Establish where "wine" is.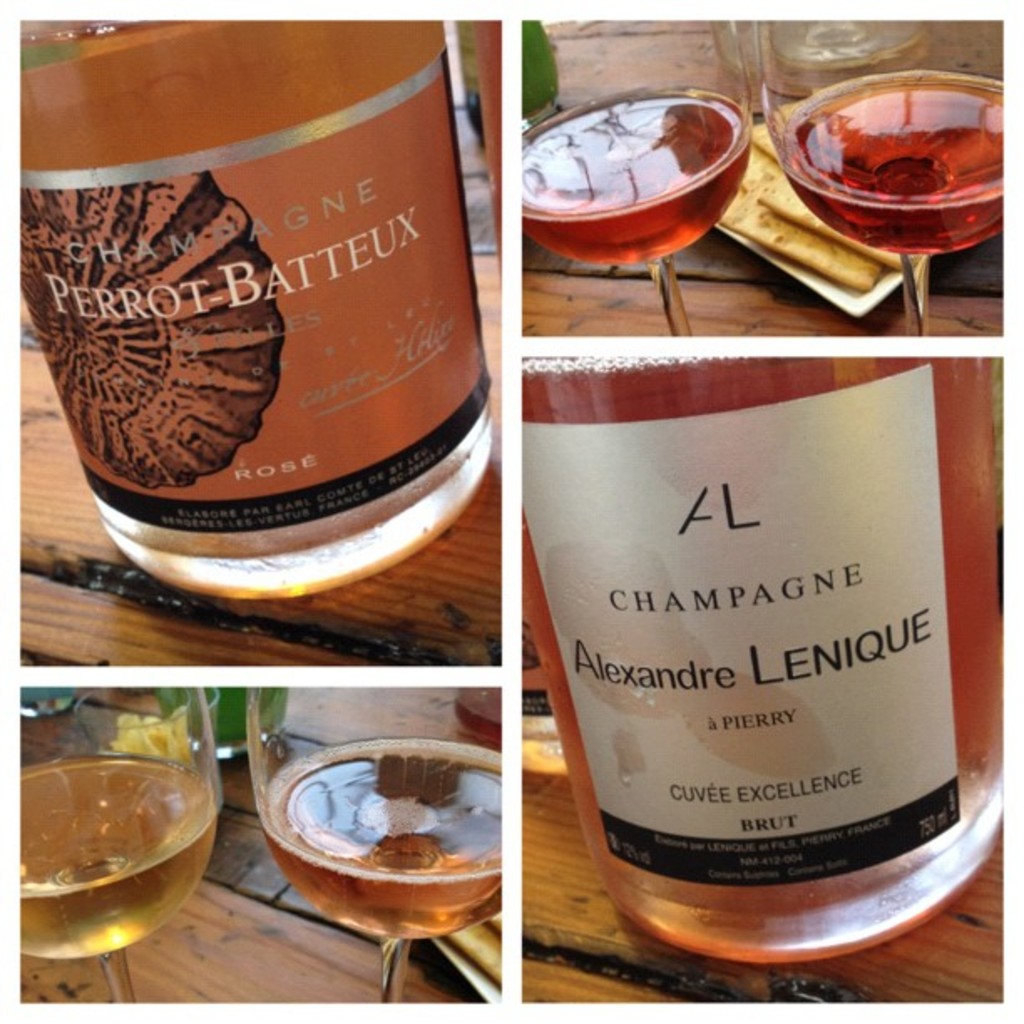
Established at 259,728,509,934.
